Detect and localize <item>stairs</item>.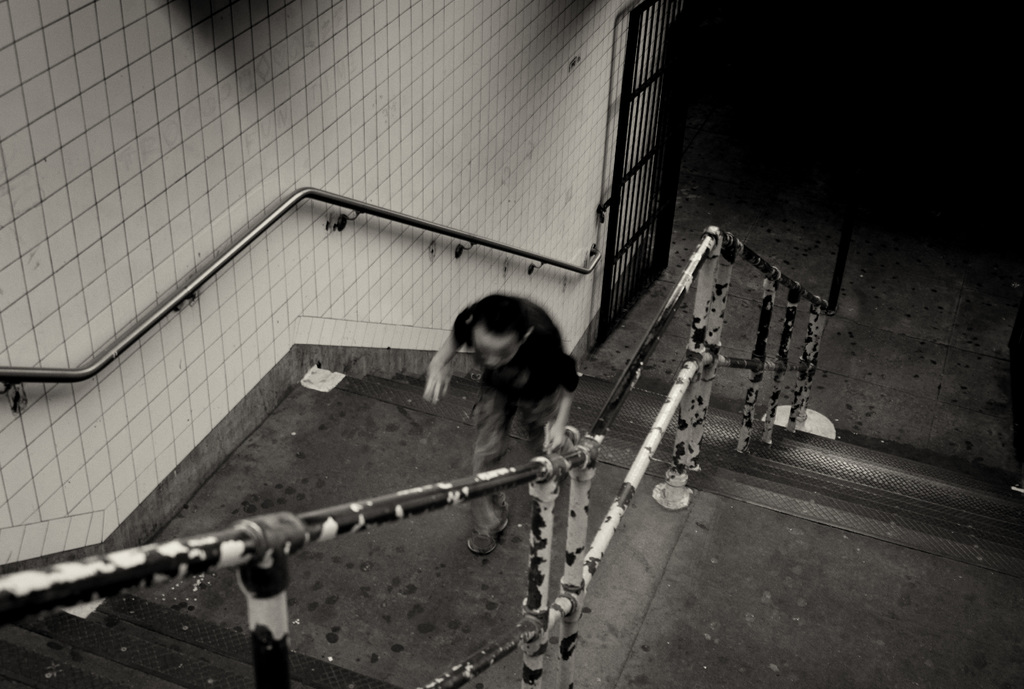
Localized at region(0, 365, 1023, 688).
